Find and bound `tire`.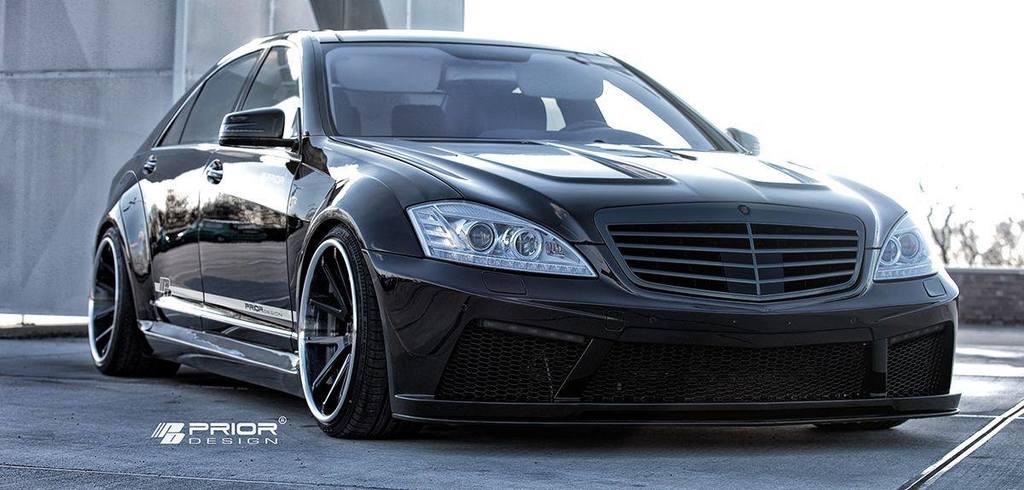
Bound: (left=87, top=228, right=181, bottom=378).
